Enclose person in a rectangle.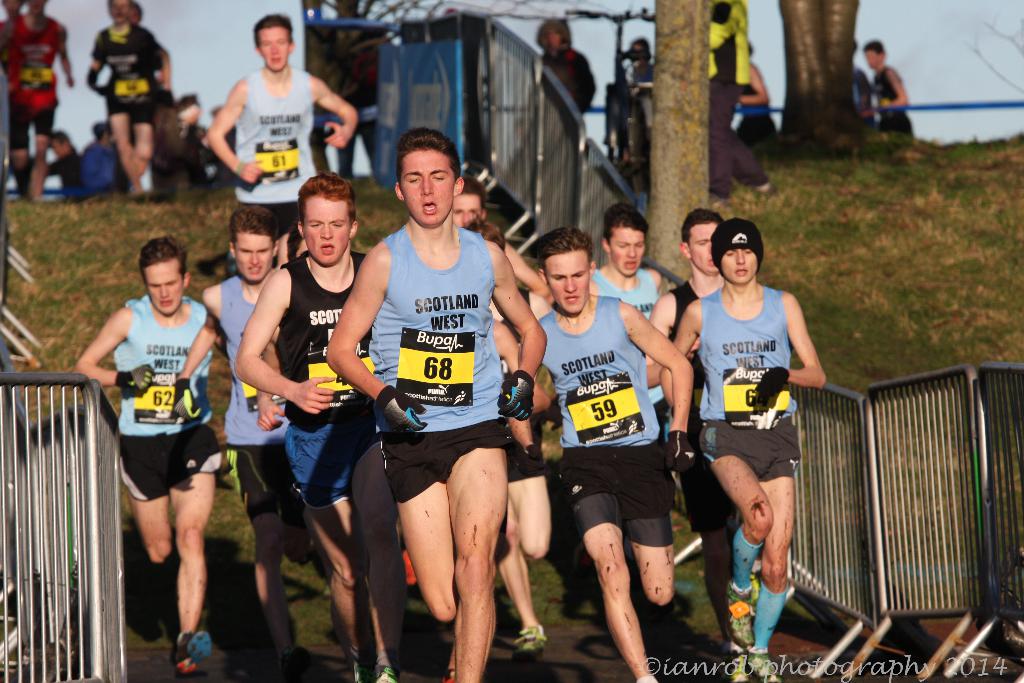
641 205 715 511.
